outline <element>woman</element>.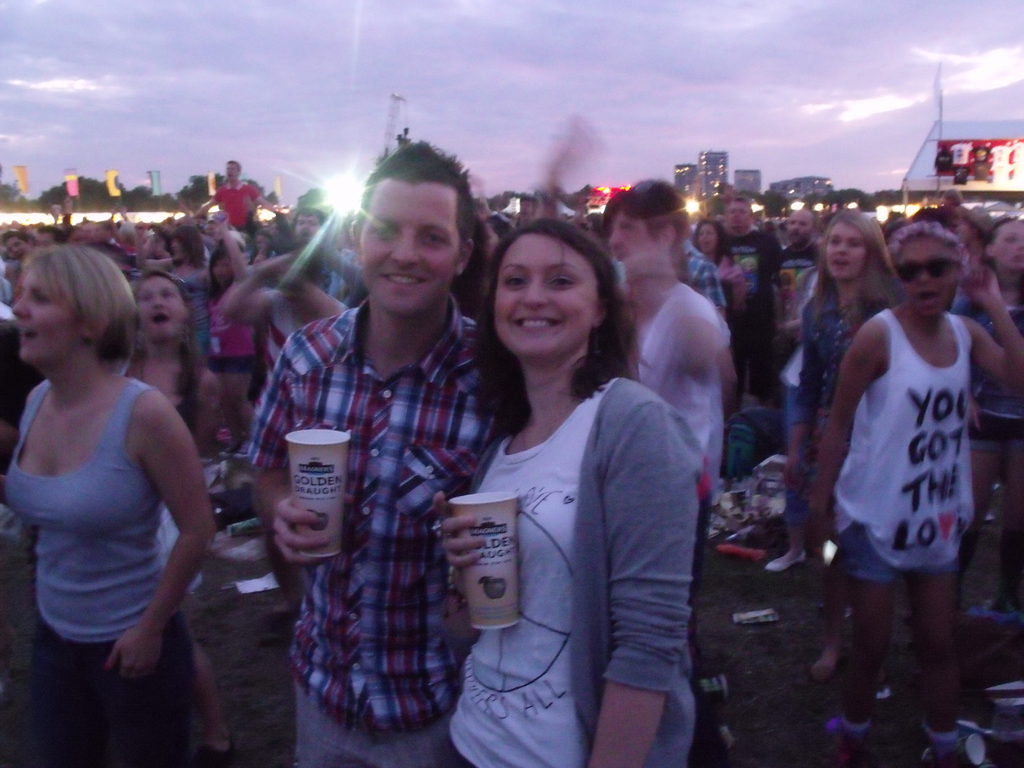
Outline: <box>813,230,1023,765</box>.
